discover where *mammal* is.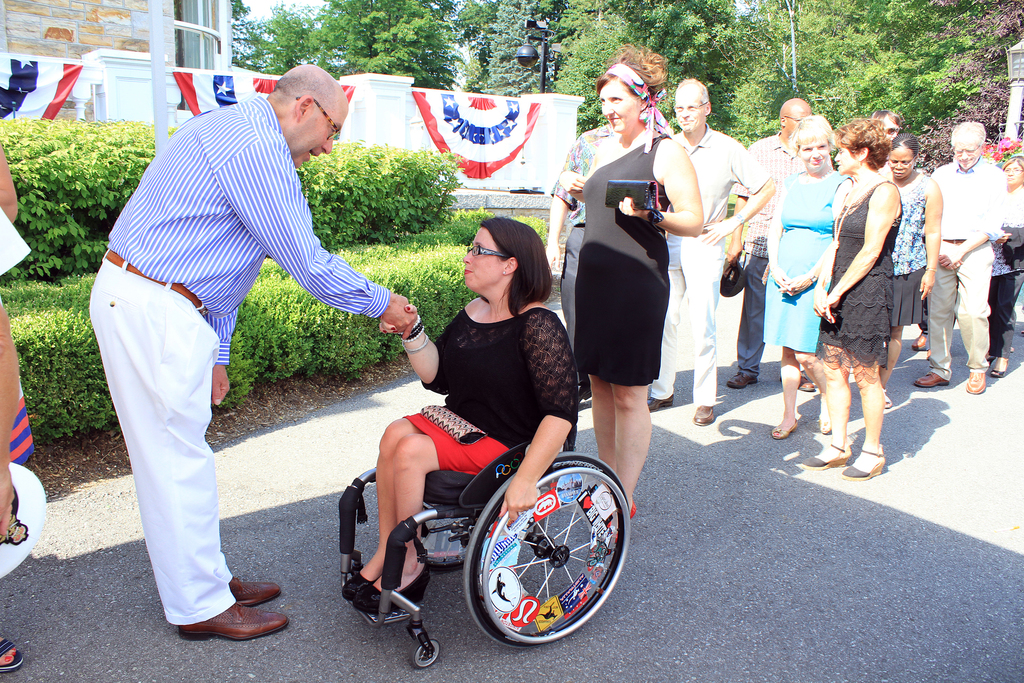
Discovered at (left=558, top=41, right=703, bottom=539).
